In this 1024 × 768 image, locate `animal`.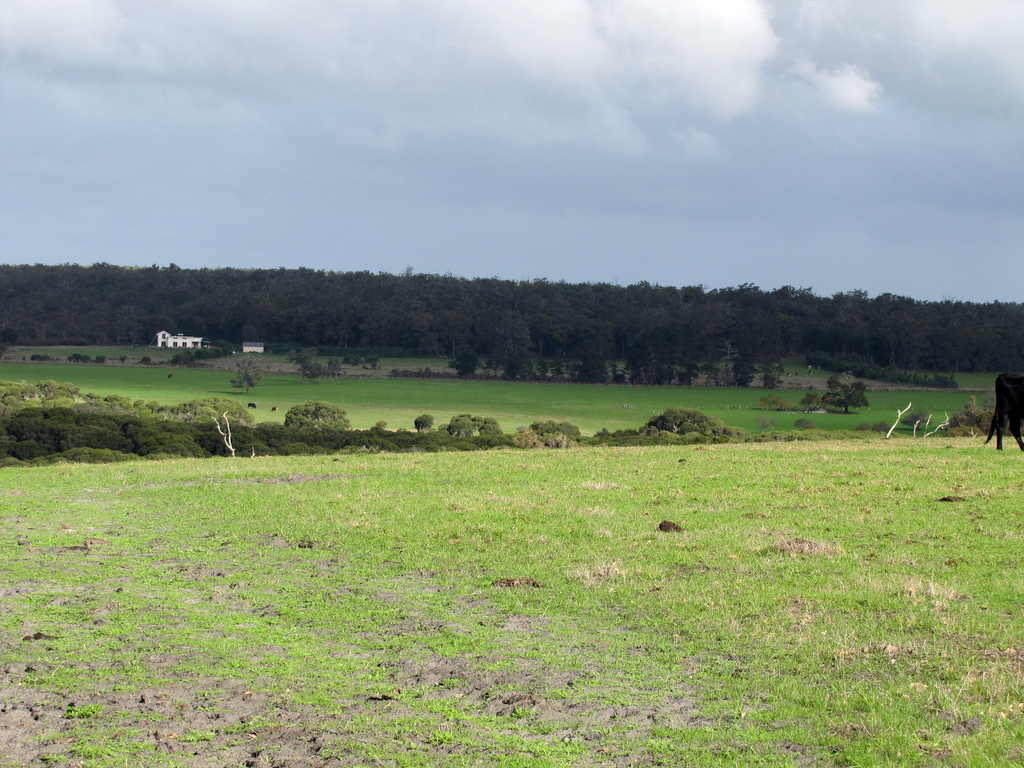
Bounding box: region(246, 405, 255, 409).
